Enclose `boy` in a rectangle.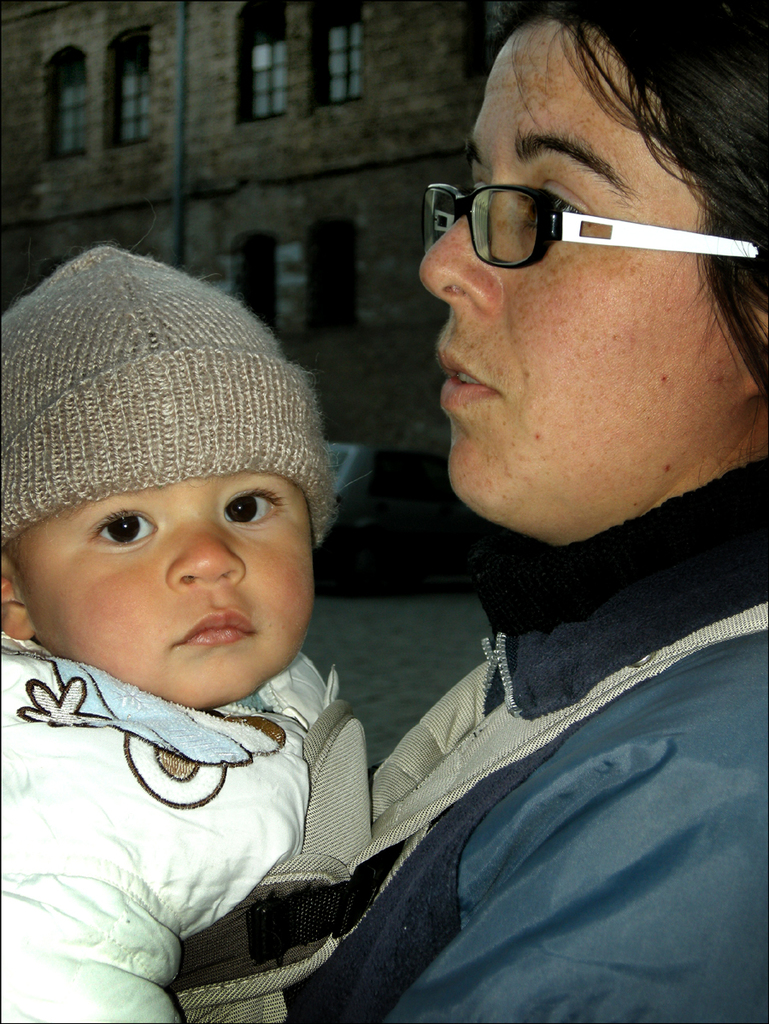
0,246,372,1023.
